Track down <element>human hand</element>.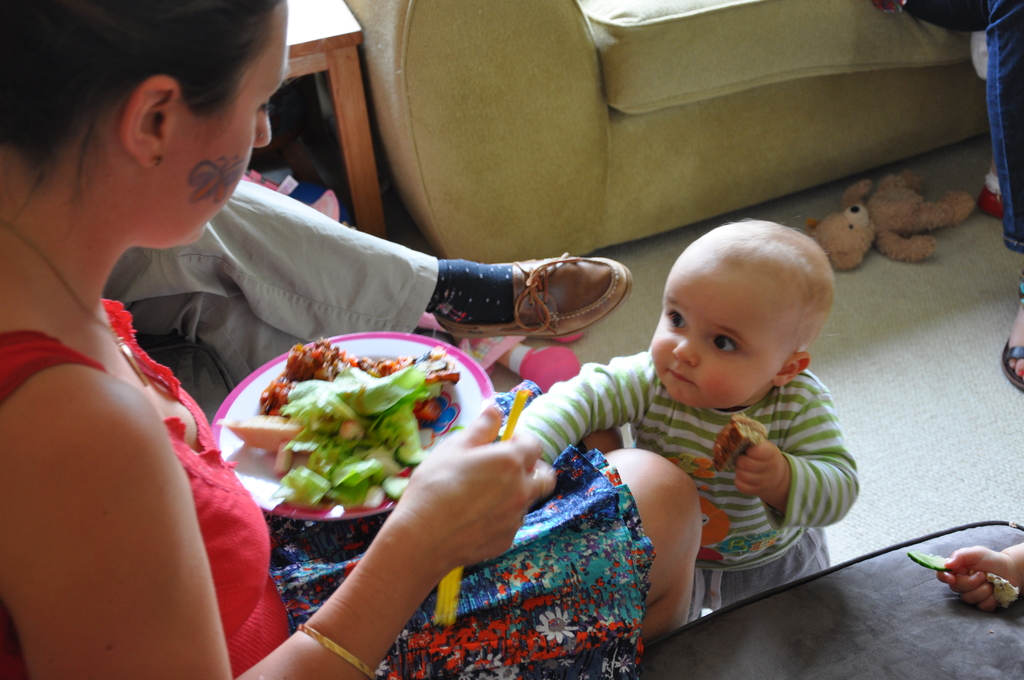
Tracked to region(935, 544, 1018, 615).
